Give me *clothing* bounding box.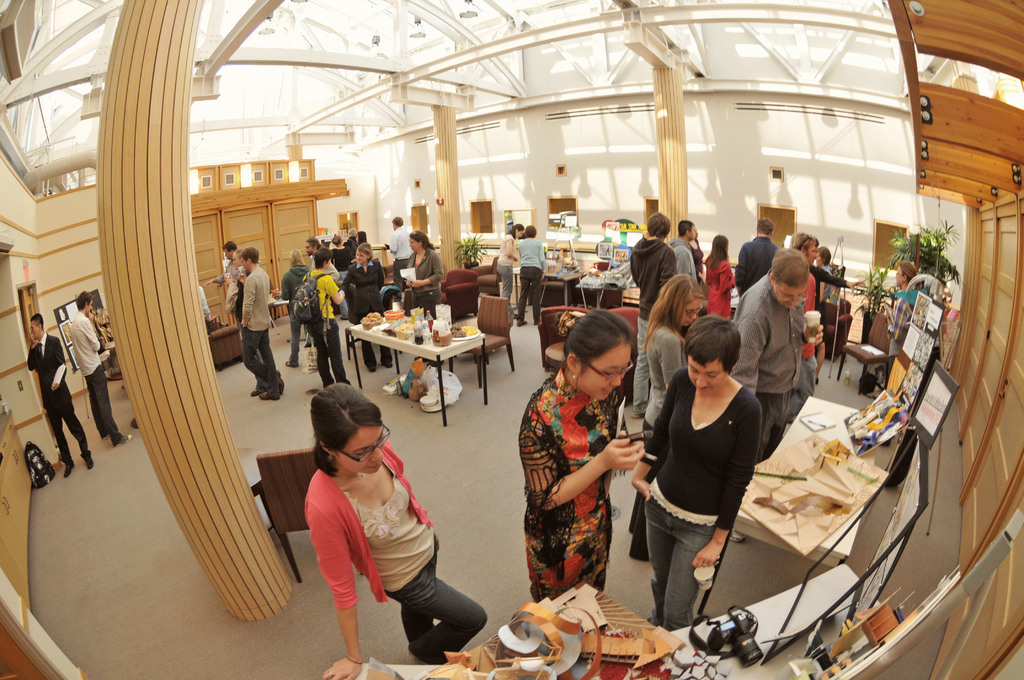
l=302, t=270, r=352, b=387.
